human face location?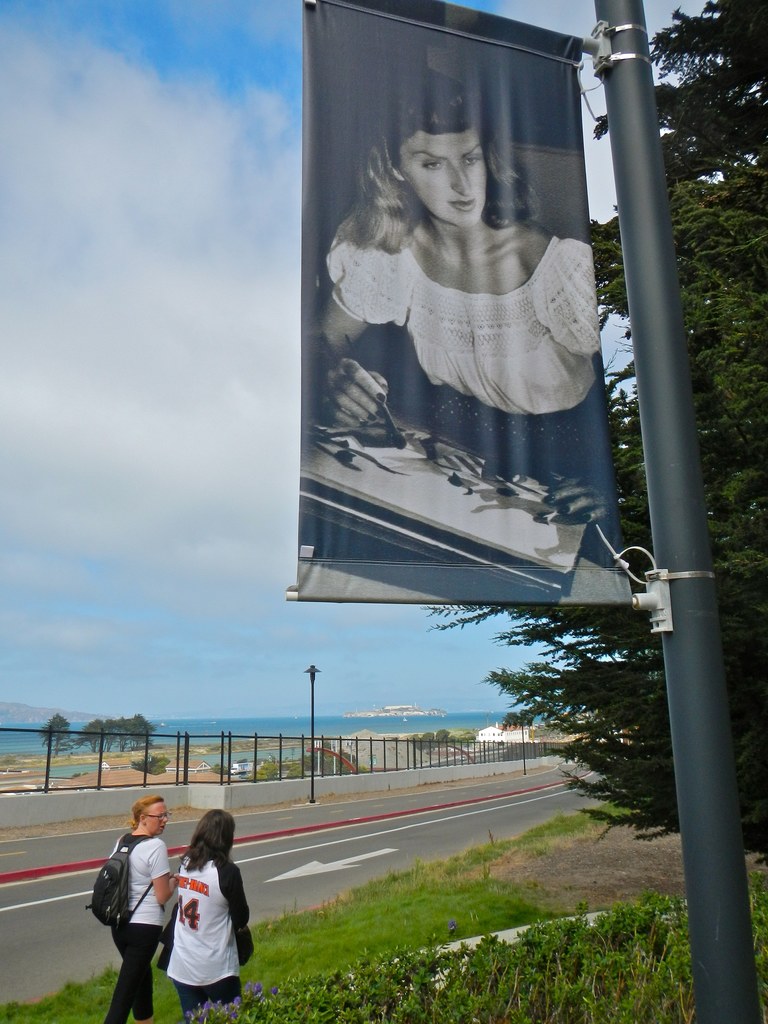
x1=397 y1=134 x2=486 y2=234
